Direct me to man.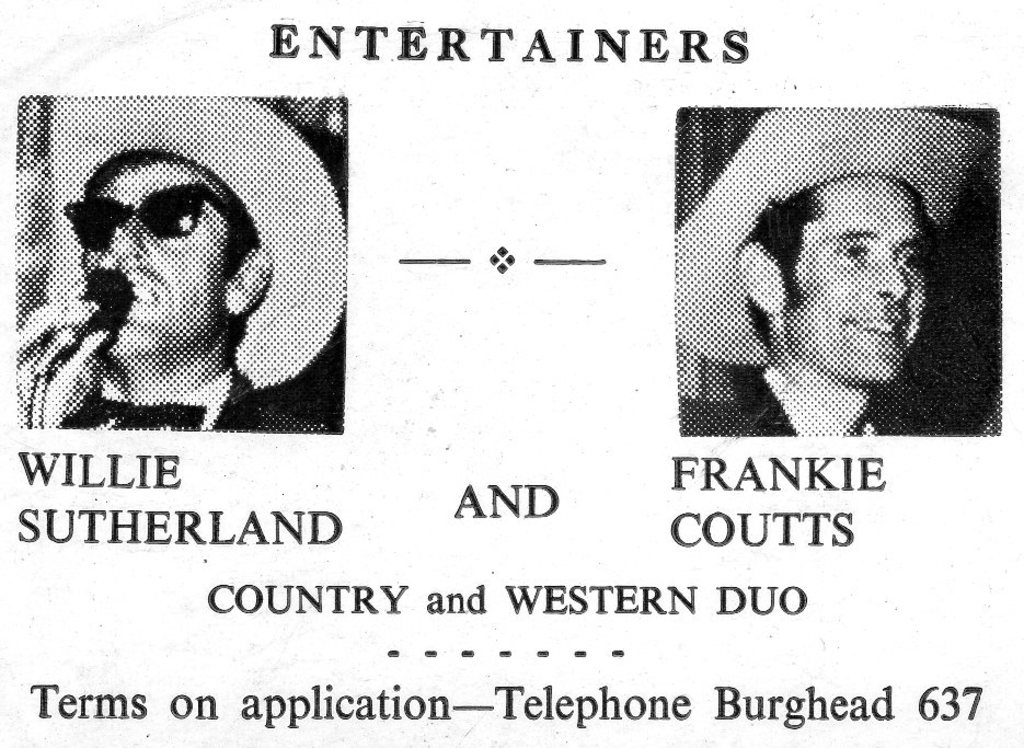
Direction: <bbox>9, 90, 350, 434</bbox>.
